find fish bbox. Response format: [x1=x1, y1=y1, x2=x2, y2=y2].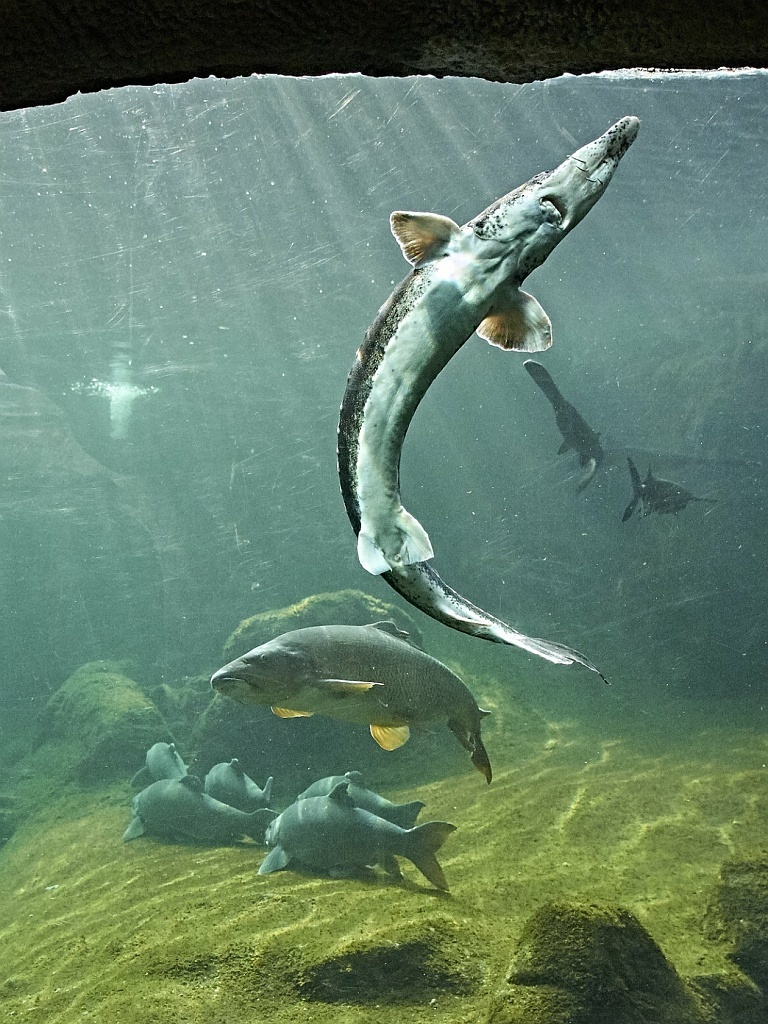
[x1=199, y1=756, x2=273, y2=806].
